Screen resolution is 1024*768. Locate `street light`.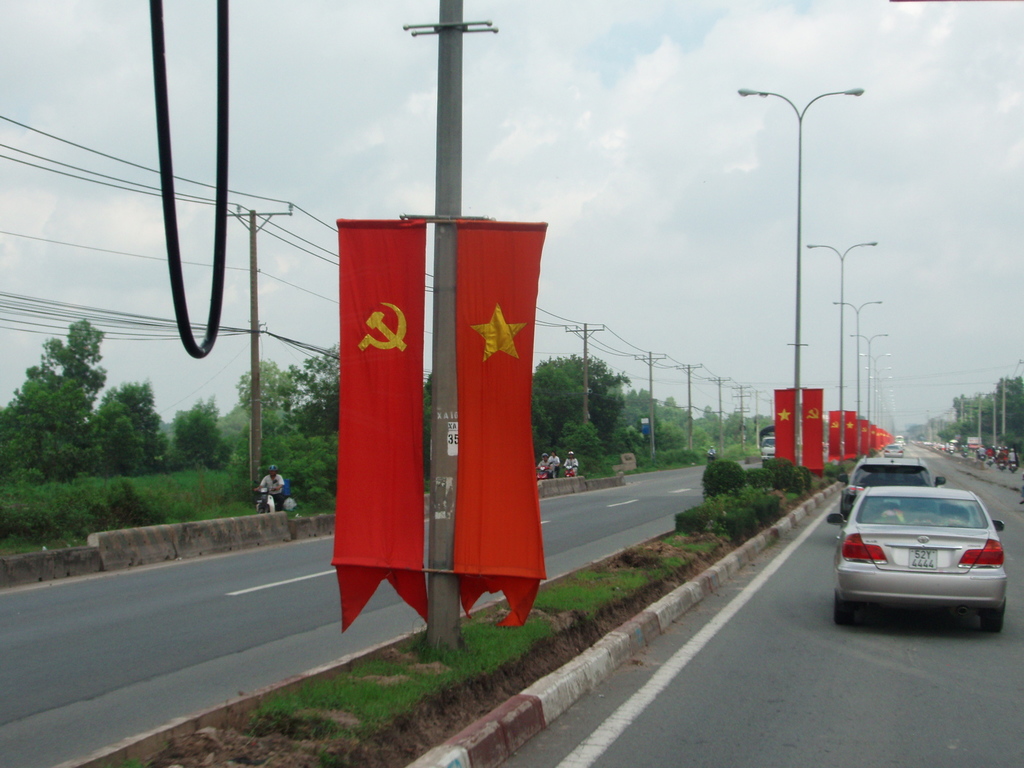
[left=833, top=301, right=877, bottom=458].
